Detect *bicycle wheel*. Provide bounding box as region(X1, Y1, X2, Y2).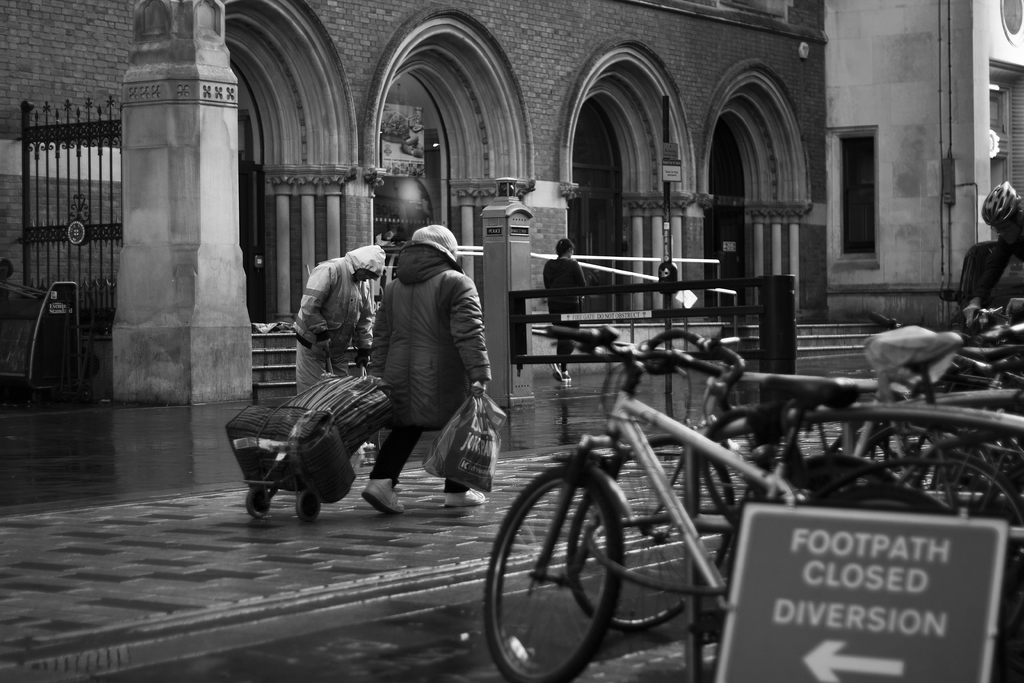
region(888, 439, 1023, 577).
